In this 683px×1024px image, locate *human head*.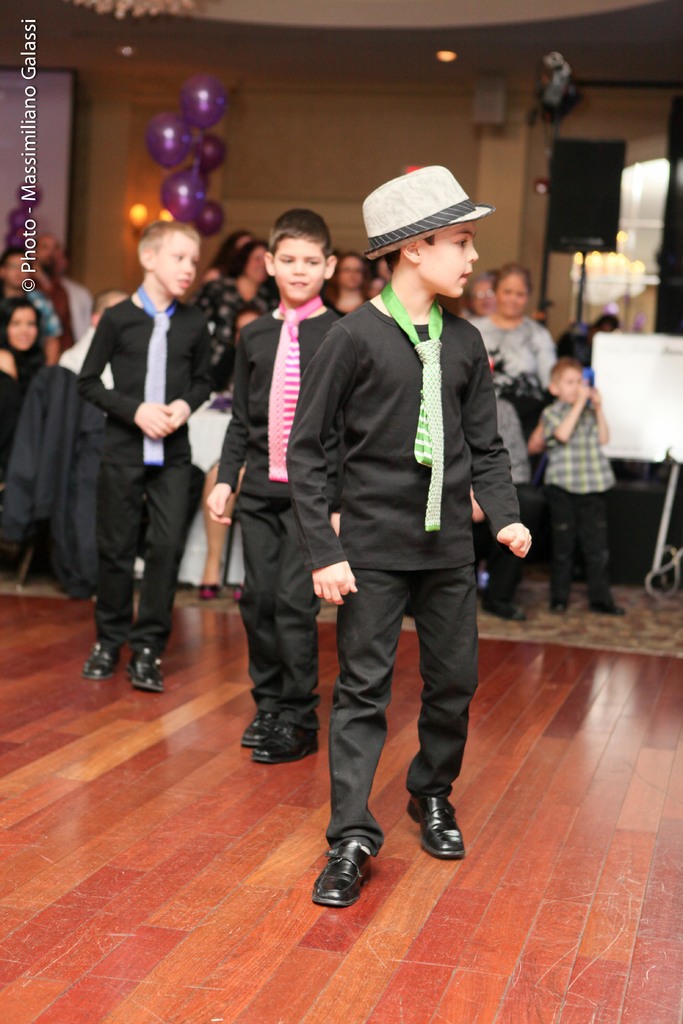
Bounding box: select_region(33, 235, 64, 271).
